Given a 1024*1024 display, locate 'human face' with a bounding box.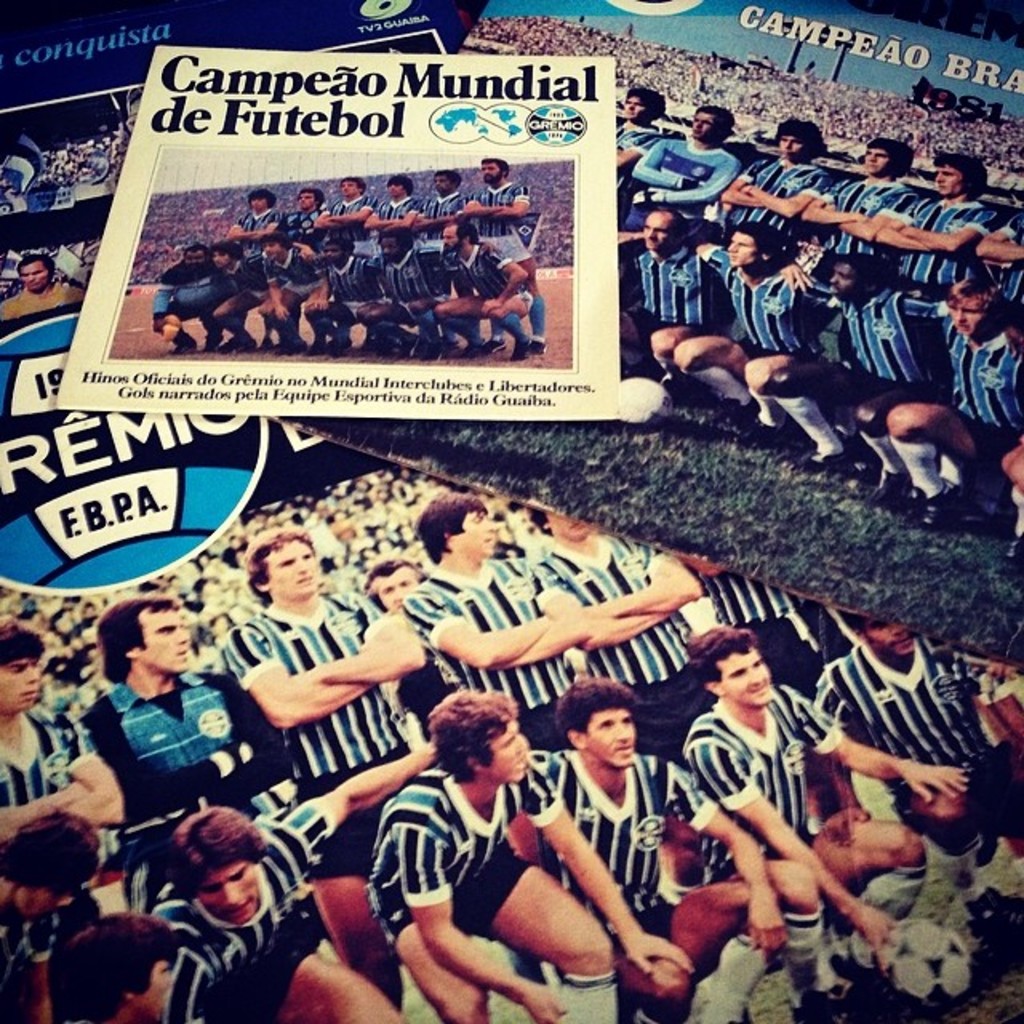
Located: 139,605,187,672.
